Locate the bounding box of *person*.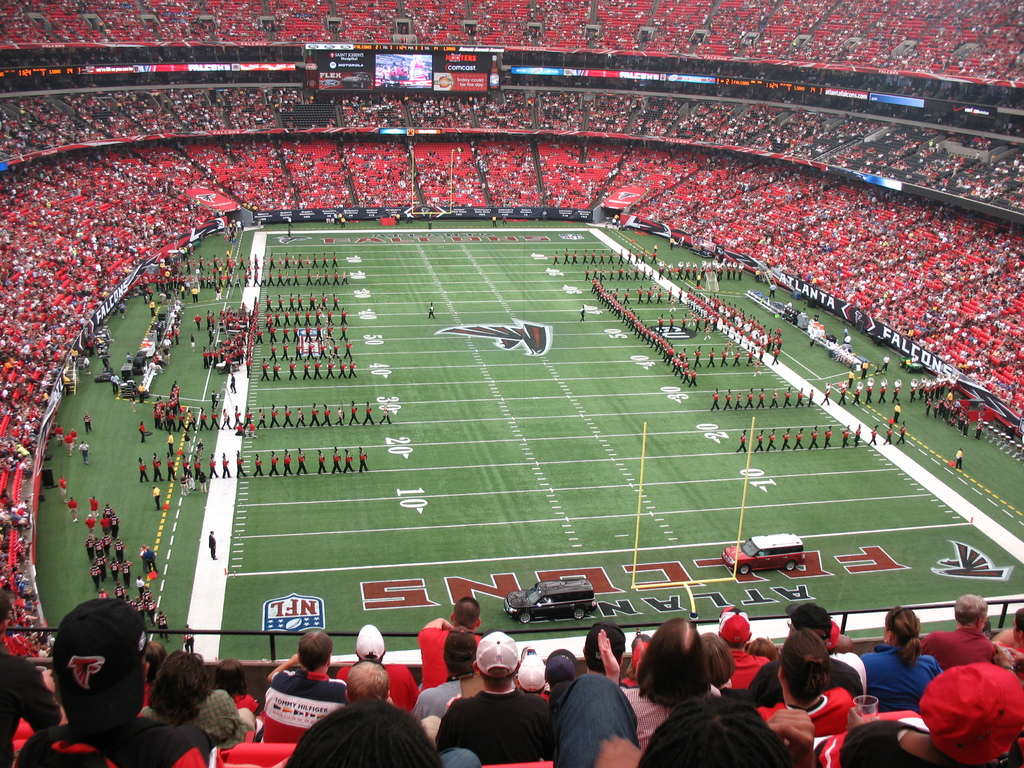
Bounding box: bbox=[756, 385, 765, 408].
